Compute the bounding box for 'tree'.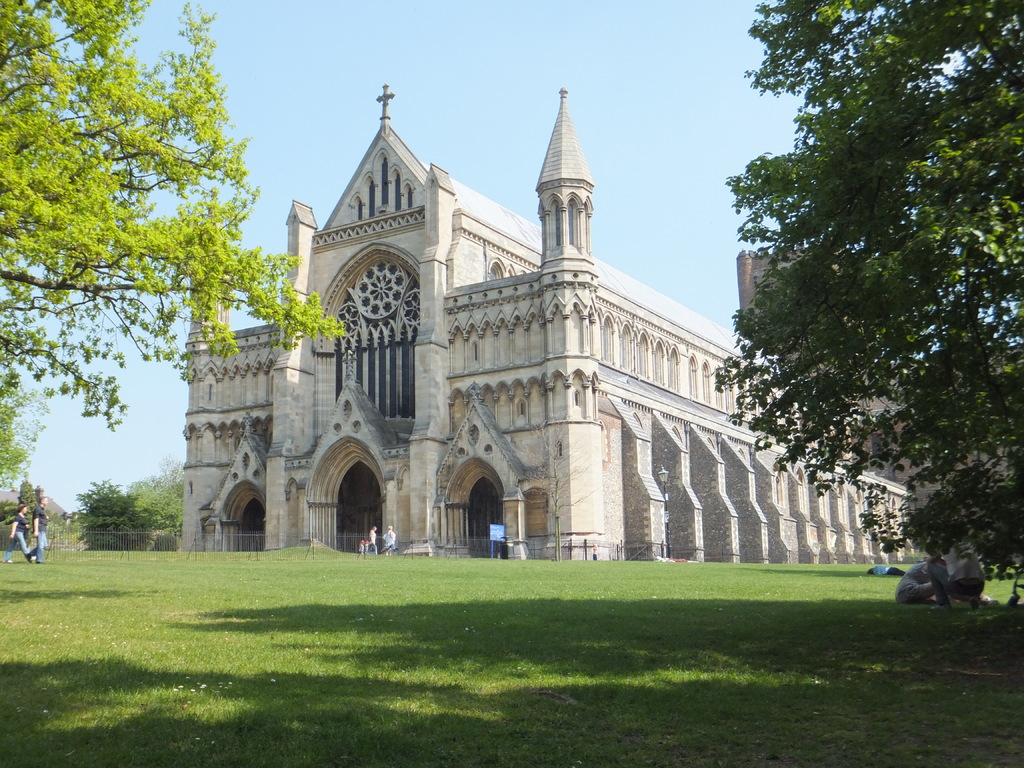
bbox=[0, 377, 55, 491].
